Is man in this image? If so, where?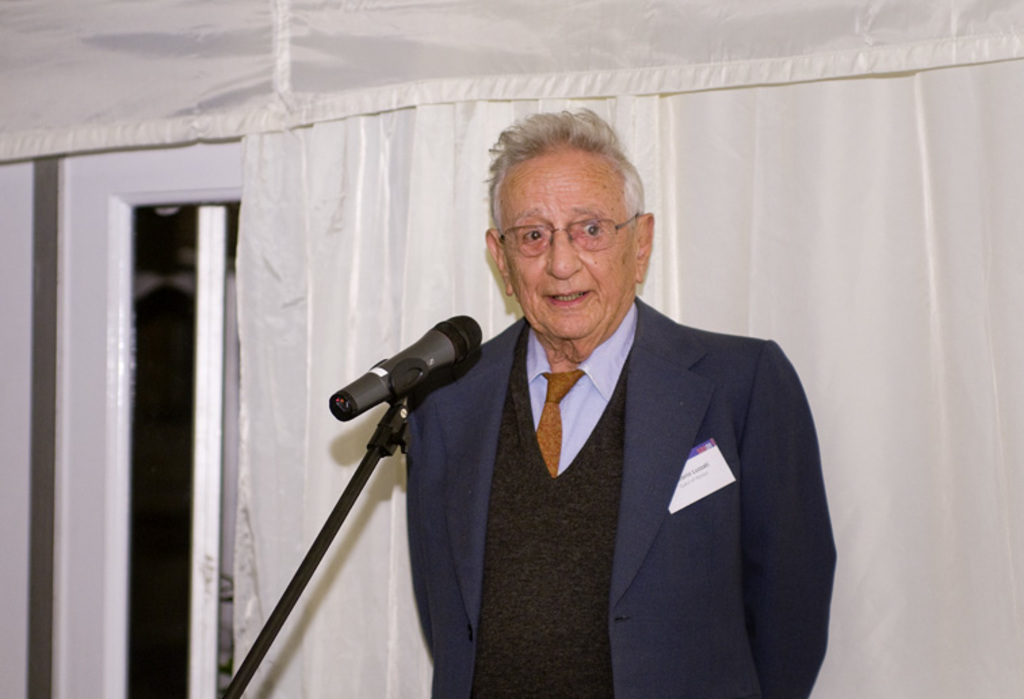
Yes, at {"x1": 409, "y1": 158, "x2": 788, "y2": 692}.
